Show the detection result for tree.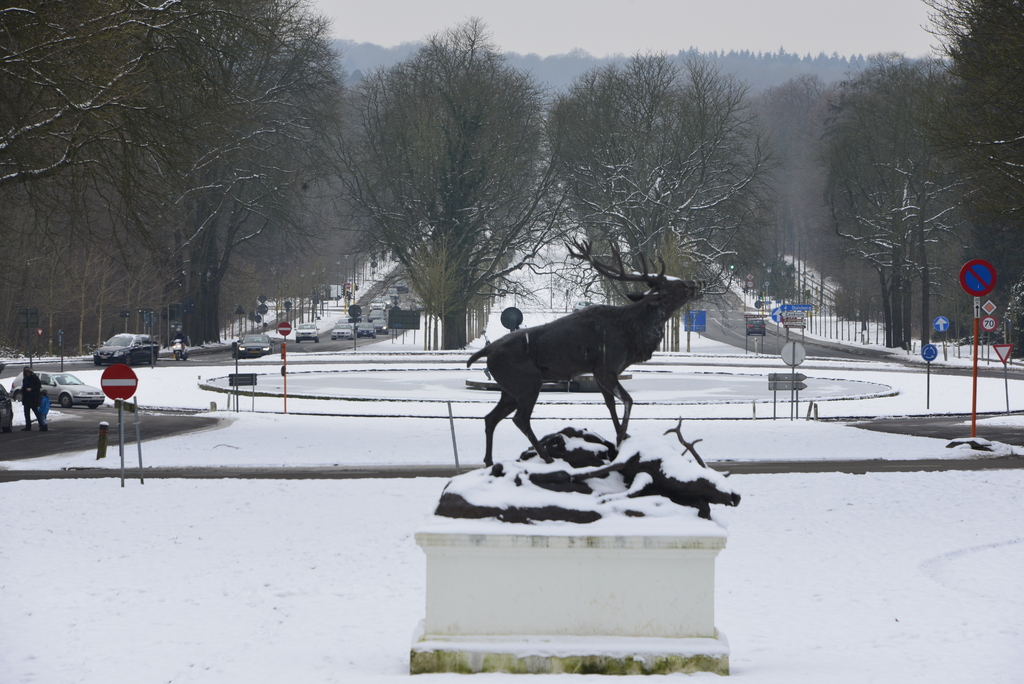
select_region(810, 0, 1023, 365).
